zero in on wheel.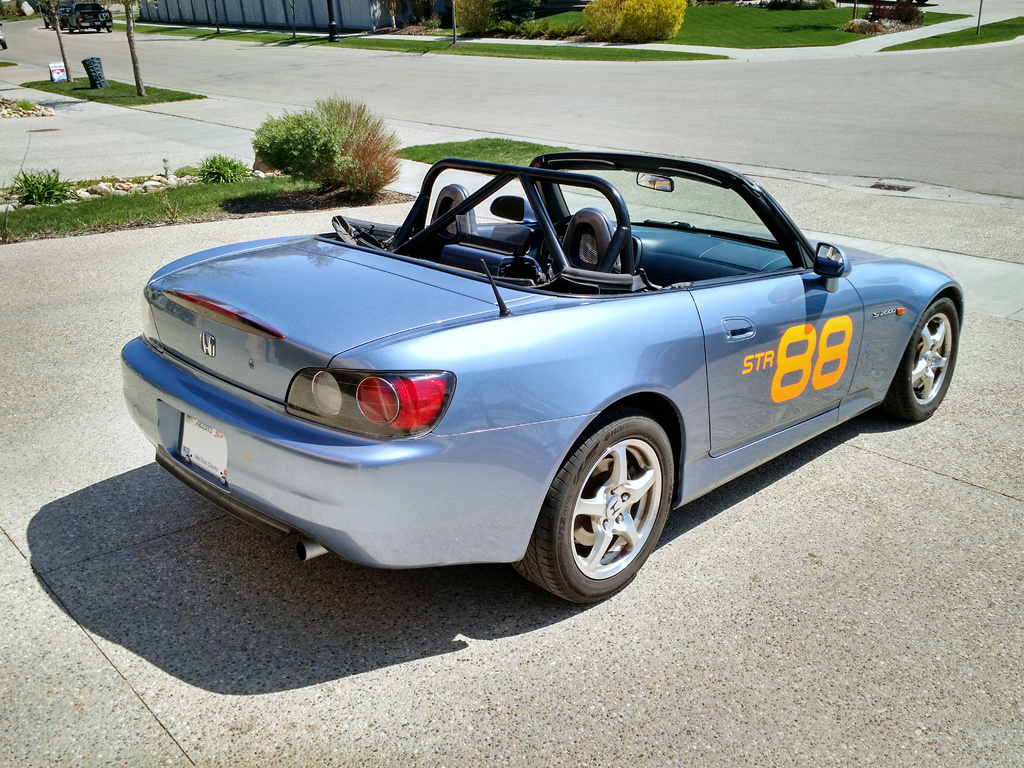
Zeroed in: 877/294/956/420.
